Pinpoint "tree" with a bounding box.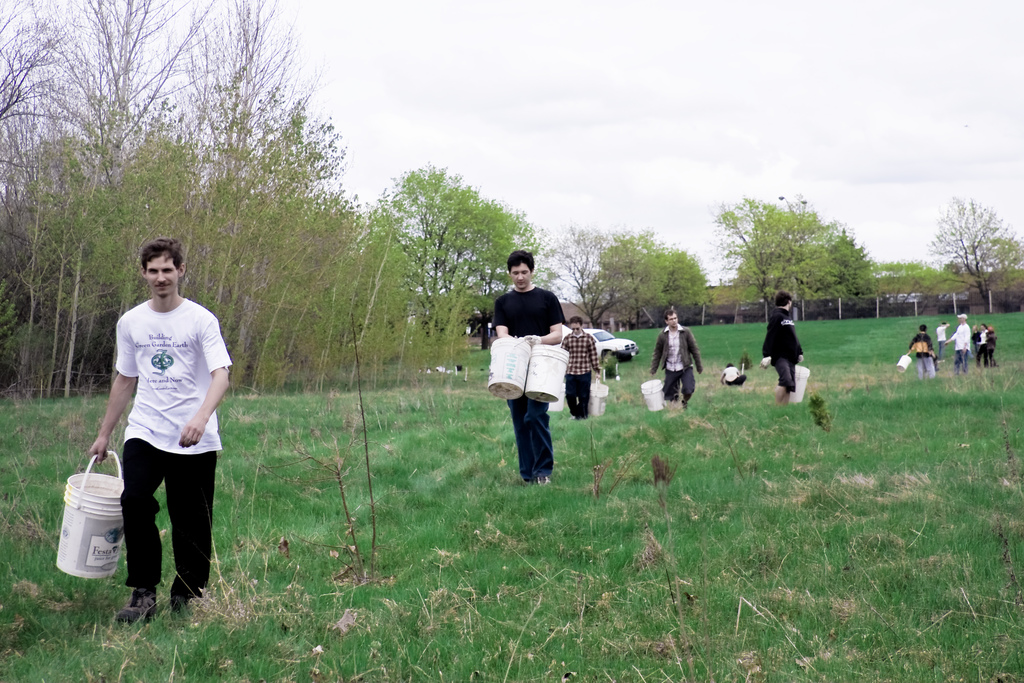
bbox=[708, 198, 850, 304].
